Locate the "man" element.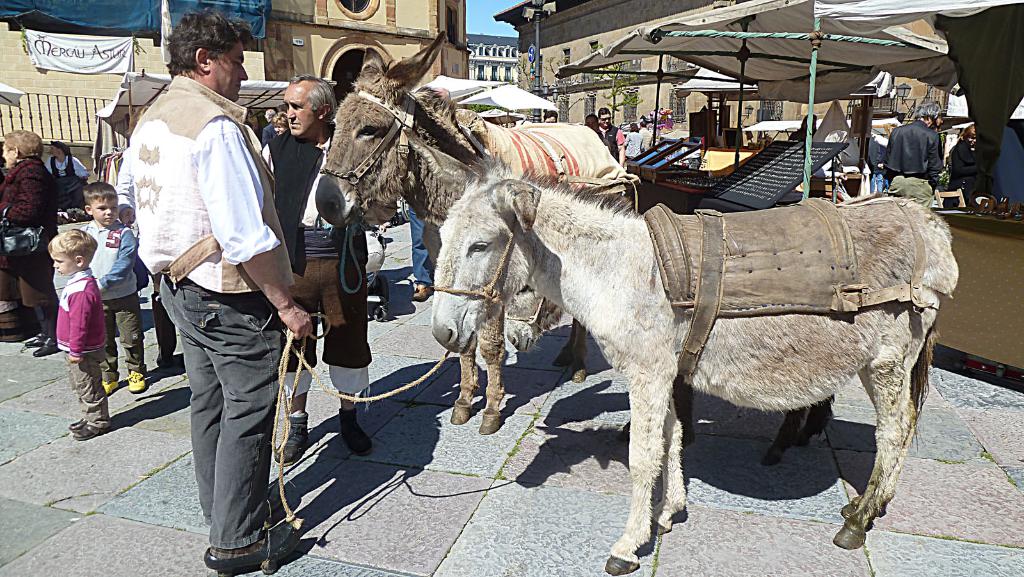
Element bbox: Rect(881, 98, 940, 200).
